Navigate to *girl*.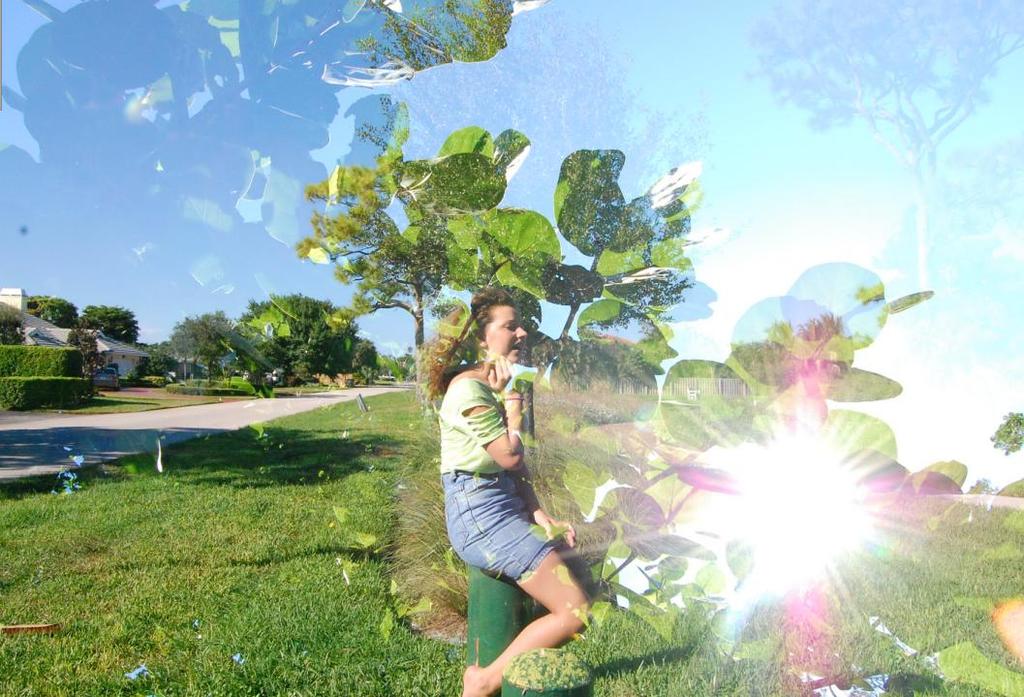
Navigation target: l=421, t=275, r=597, b=696.
